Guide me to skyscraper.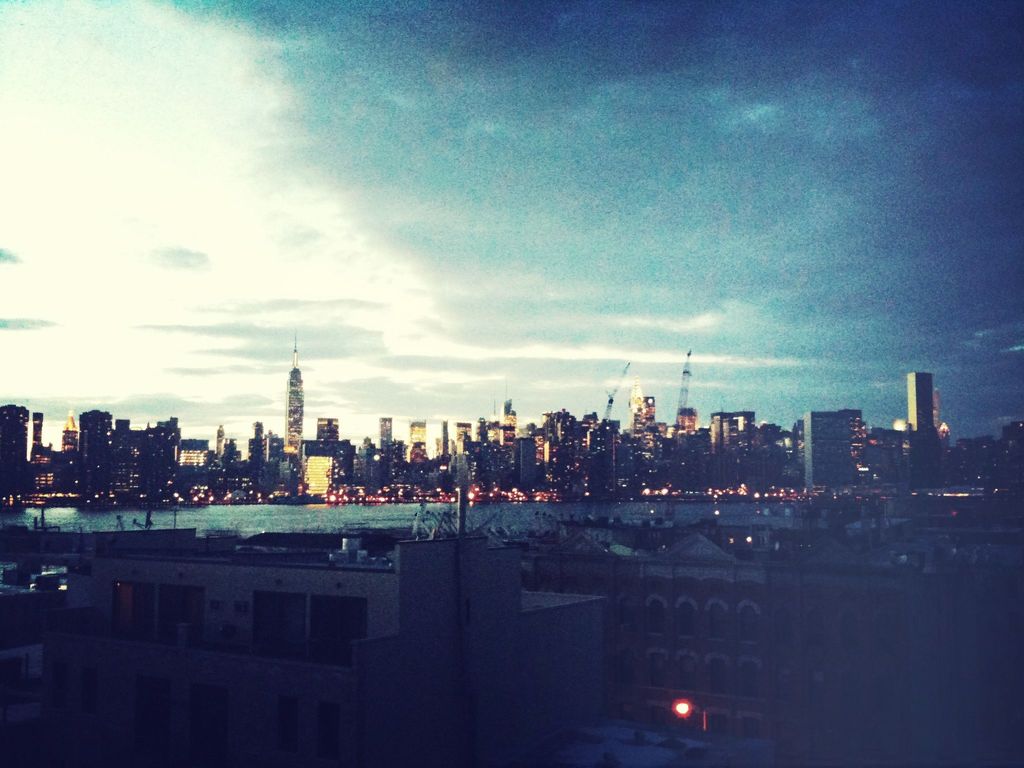
Guidance: [796,413,862,495].
